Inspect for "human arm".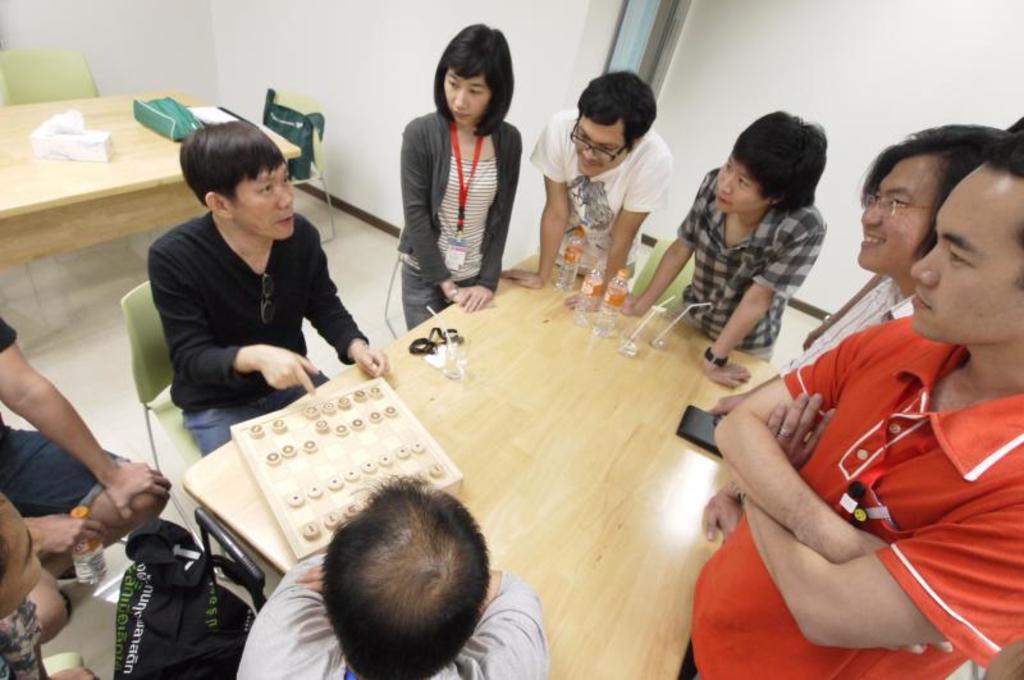
Inspection: (left=625, top=170, right=705, bottom=319).
